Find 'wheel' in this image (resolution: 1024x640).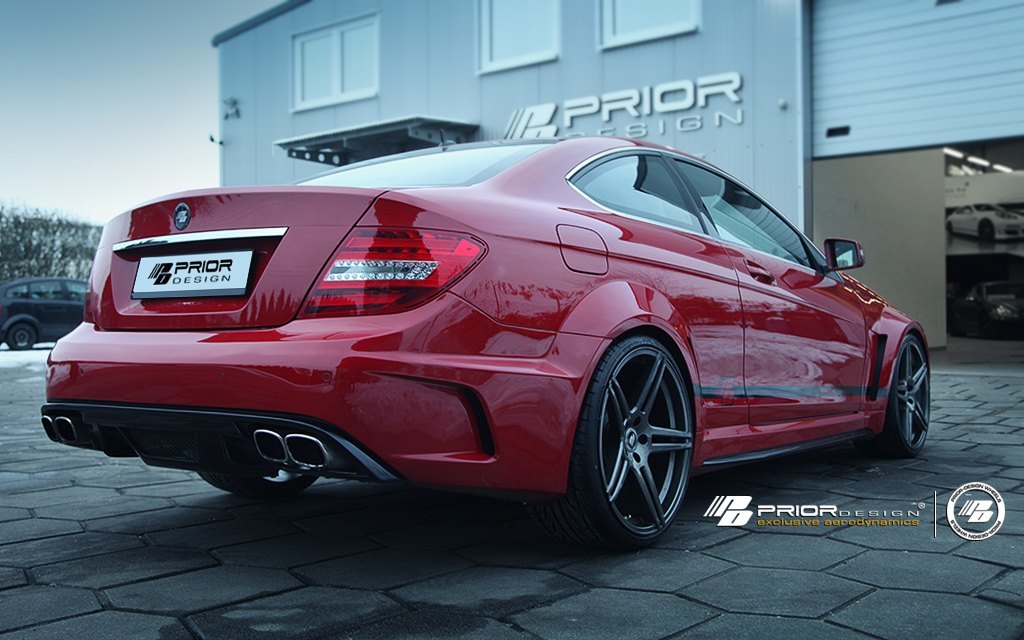
bbox=(852, 334, 932, 460).
